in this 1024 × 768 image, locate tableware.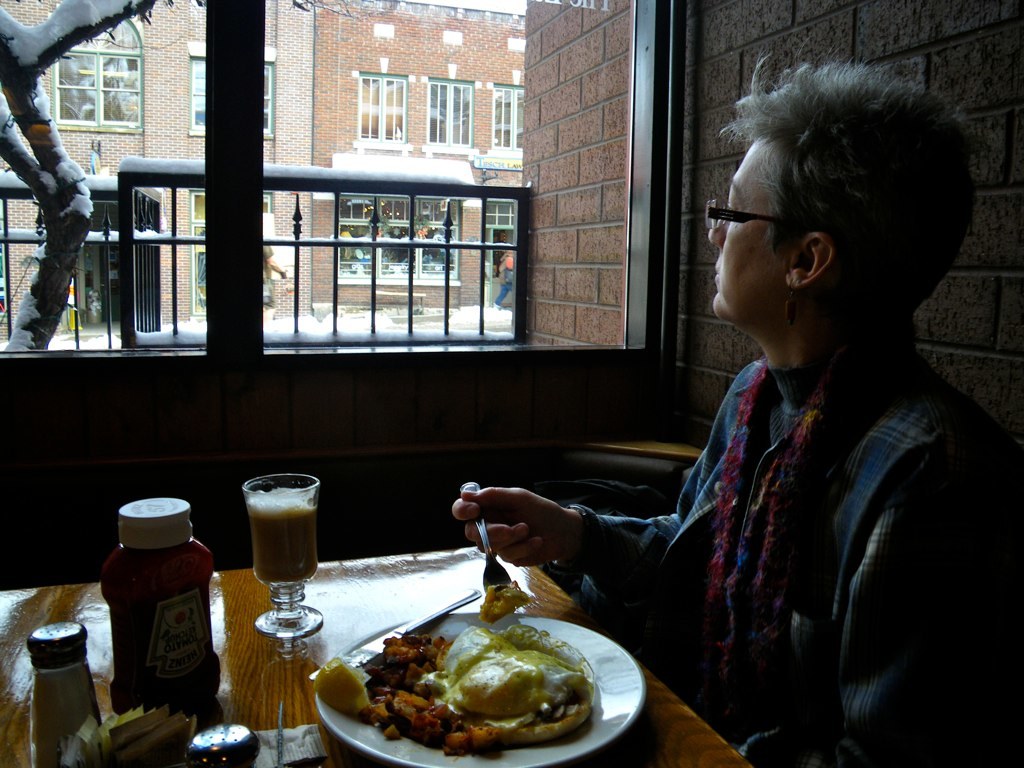
Bounding box: pyautogui.locateOnScreen(301, 605, 644, 767).
